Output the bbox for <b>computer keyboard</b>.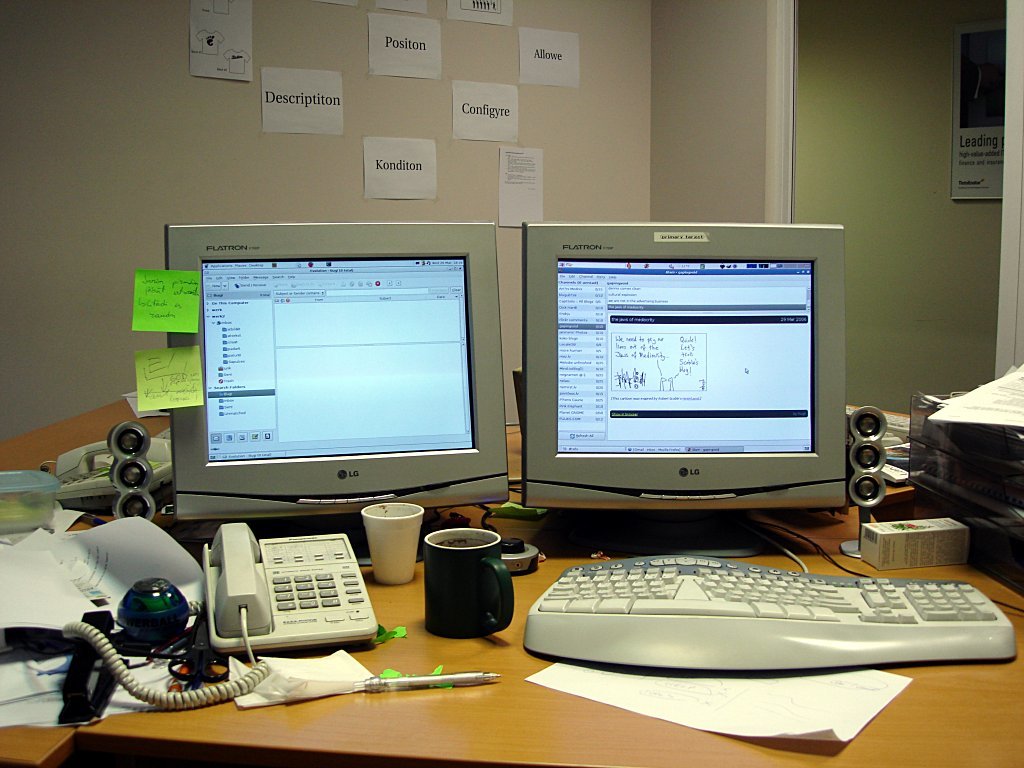
bbox=[520, 559, 1021, 668].
